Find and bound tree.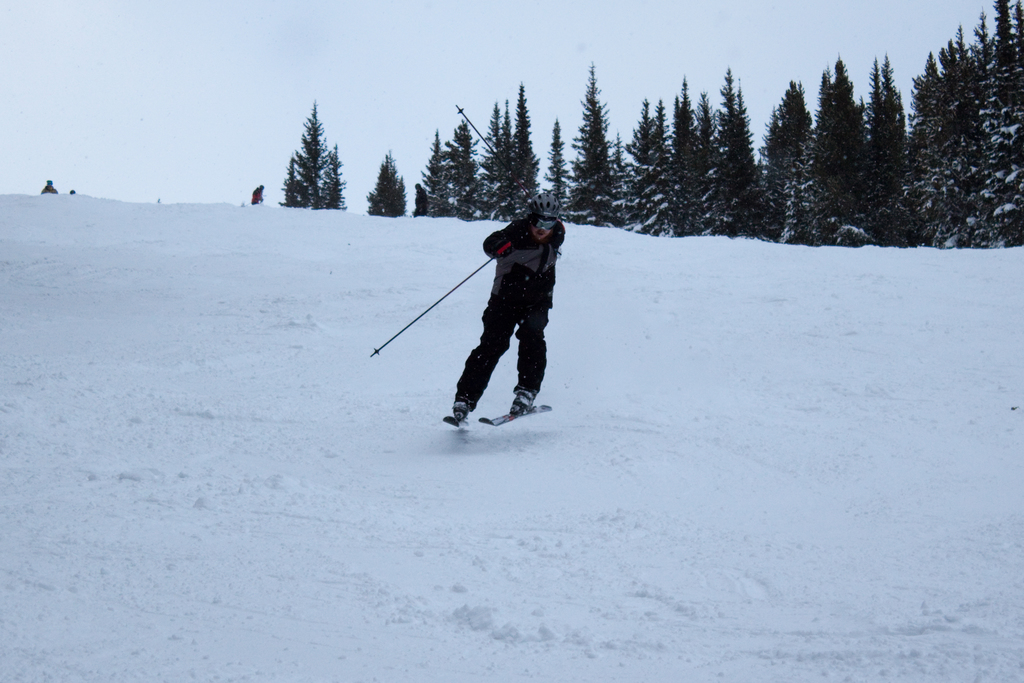
Bound: bbox(481, 100, 502, 214).
